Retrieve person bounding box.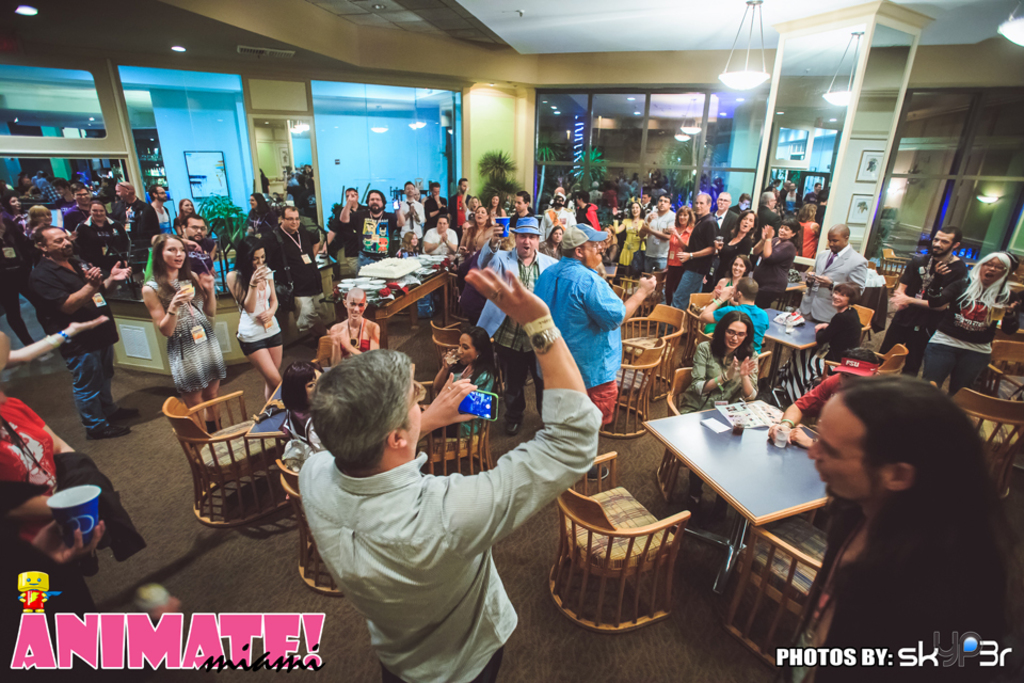
Bounding box: pyautogui.locateOnScreen(61, 180, 90, 231).
